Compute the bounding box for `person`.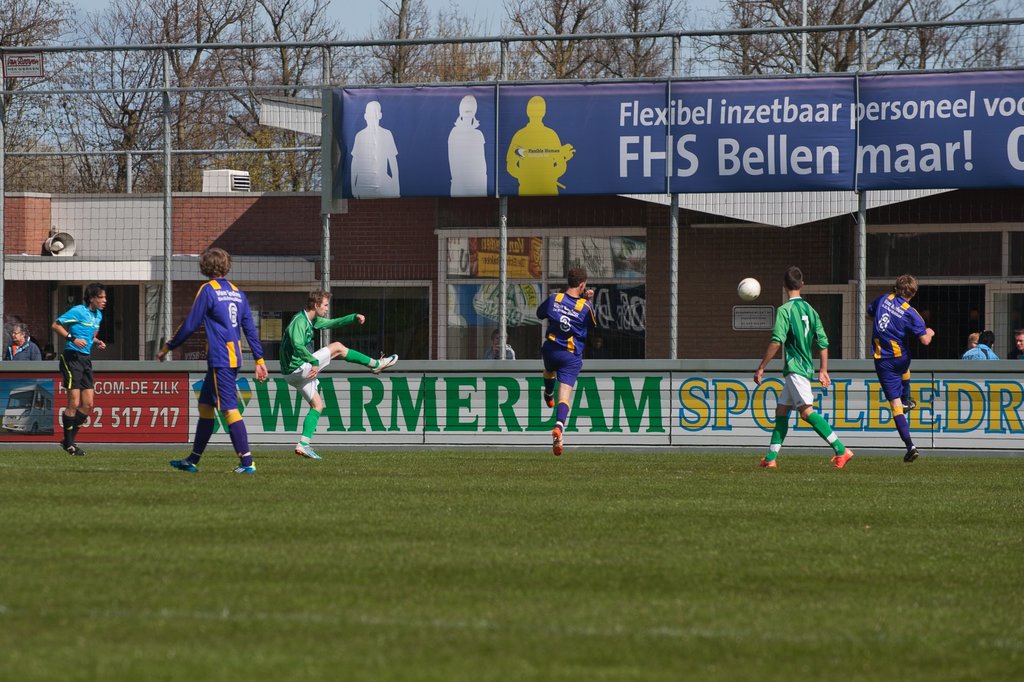
966,323,1023,360.
